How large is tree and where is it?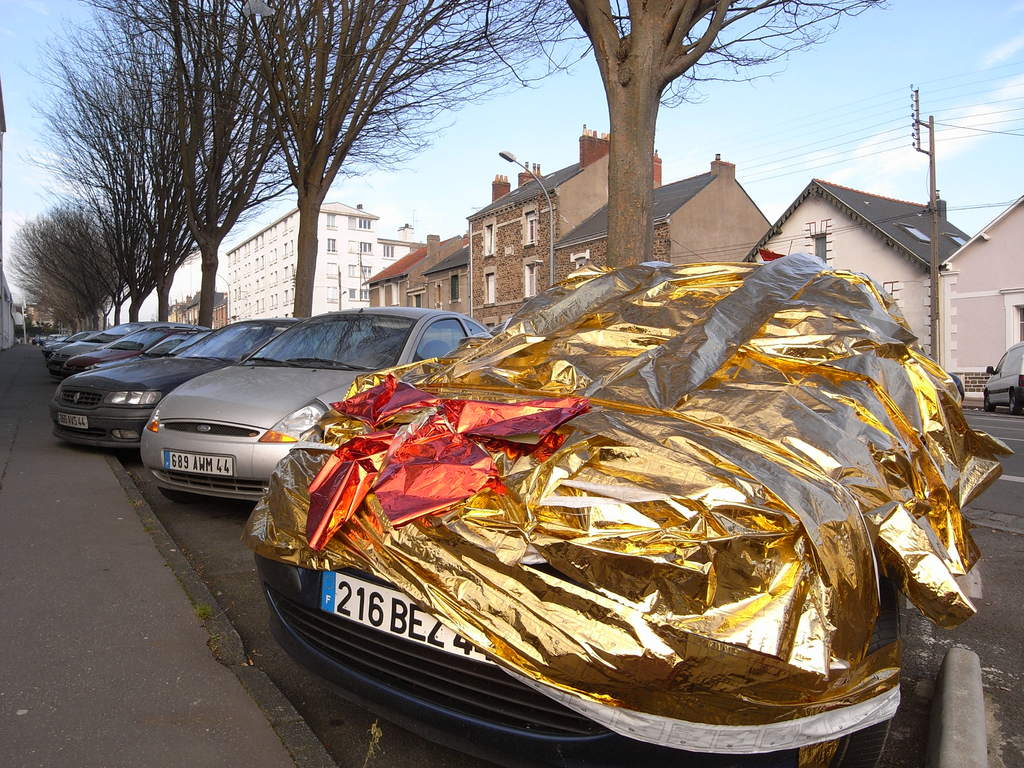
Bounding box: (left=482, top=0, right=896, bottom=275).
